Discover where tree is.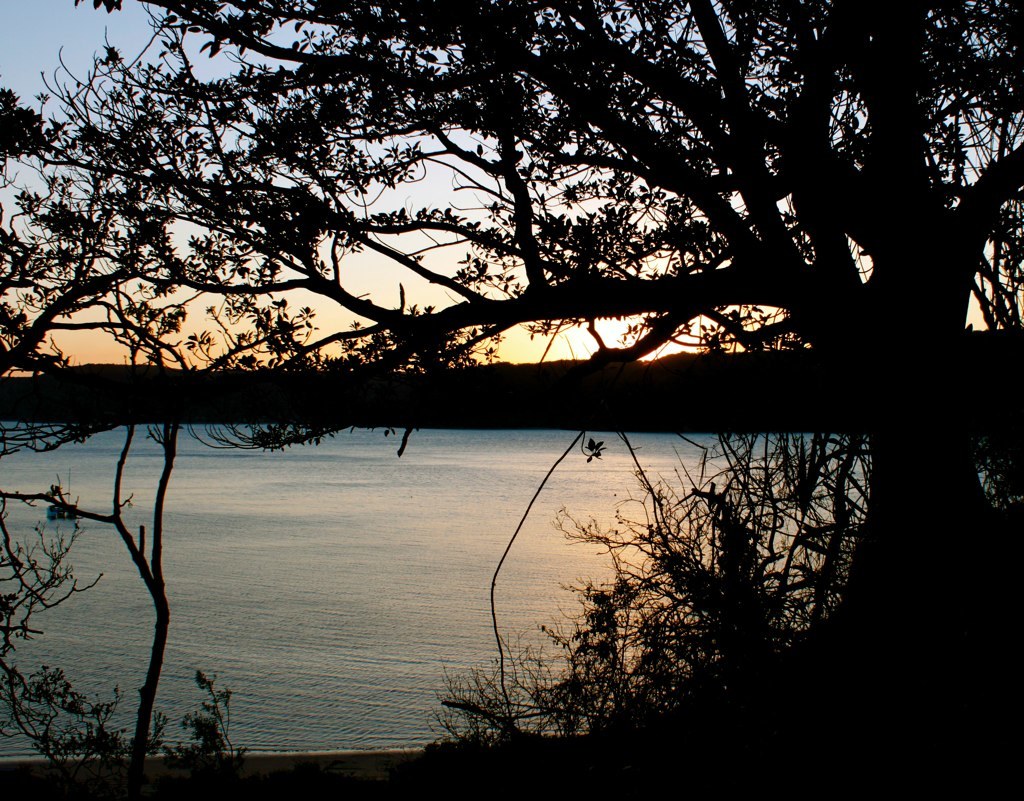
Discovered at <bbox>0, 2, 1023, 659</bbox>.
